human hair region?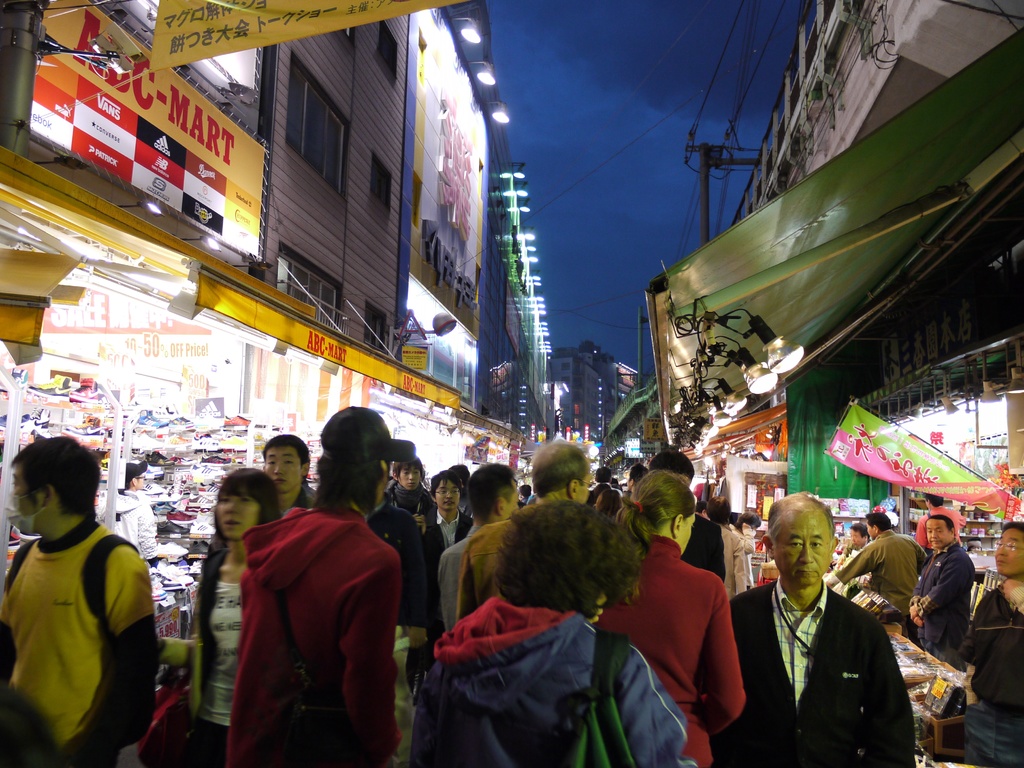
532,438,589,496
